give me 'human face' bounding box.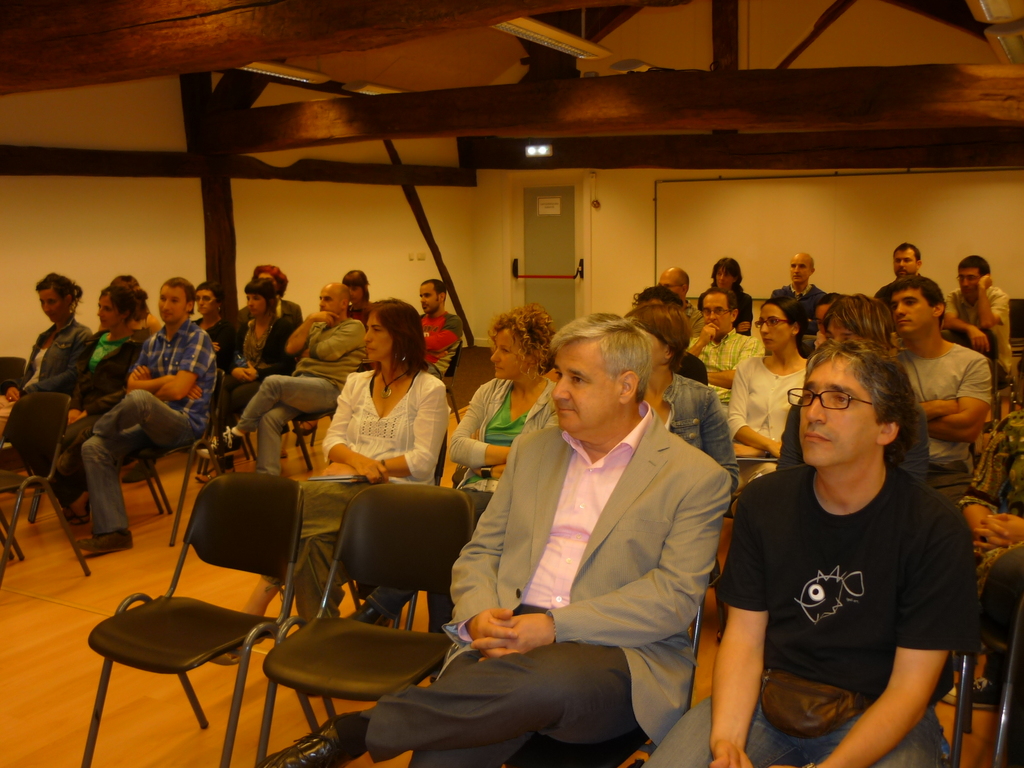
[left=790, top=258, right=806, bottom=283].
